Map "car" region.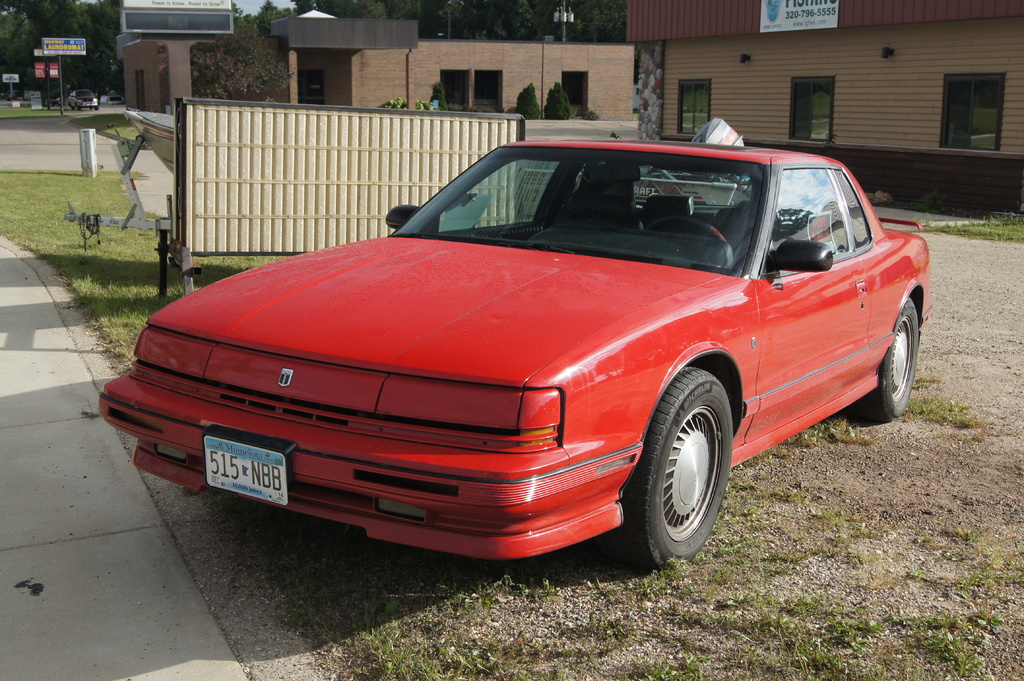
Mapped to (x1=106, y1=95, x2=124, y2=106).
